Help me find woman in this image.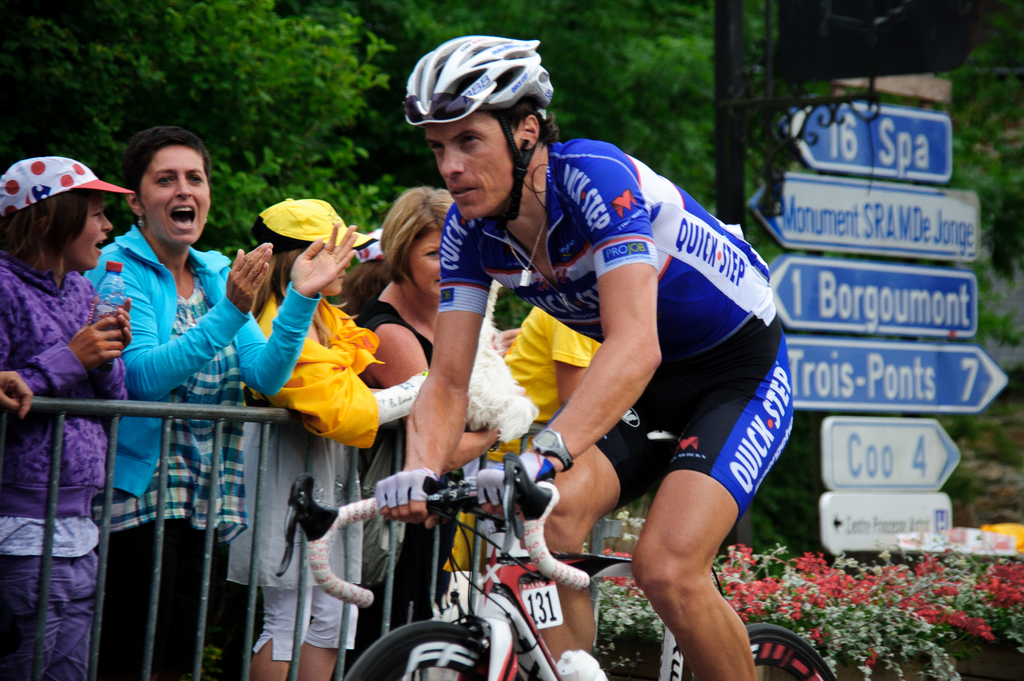
Found it: bbox=(0, 151, 148, 680).
